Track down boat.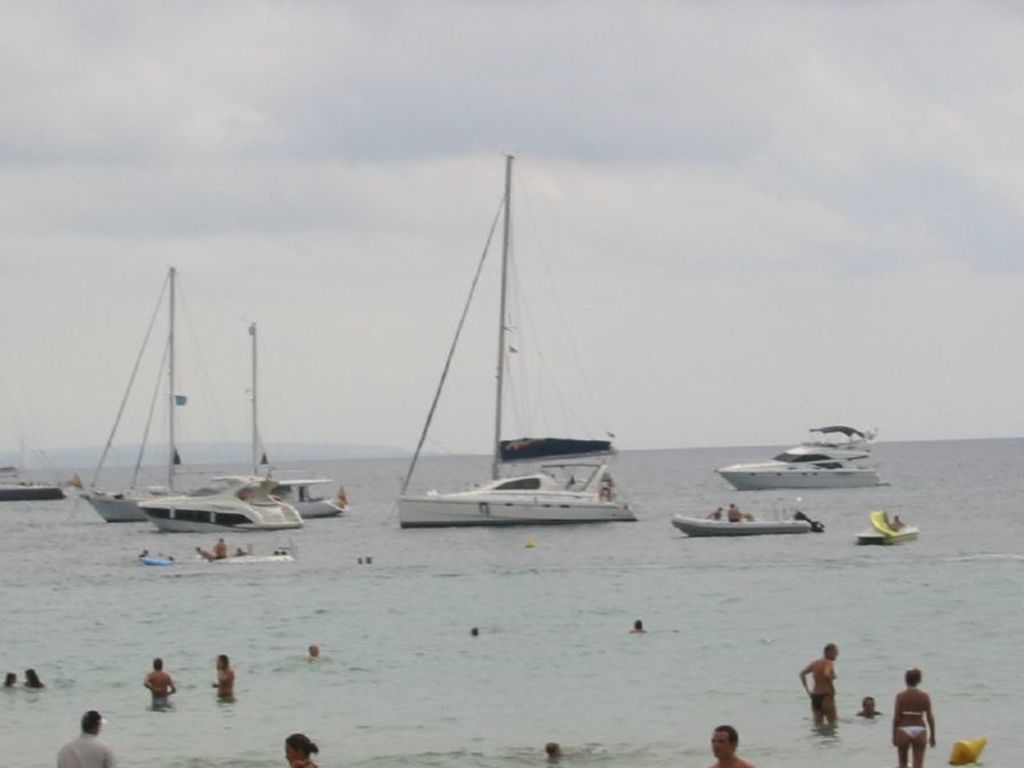
Tracked to region(0, 419, 68, 470).
